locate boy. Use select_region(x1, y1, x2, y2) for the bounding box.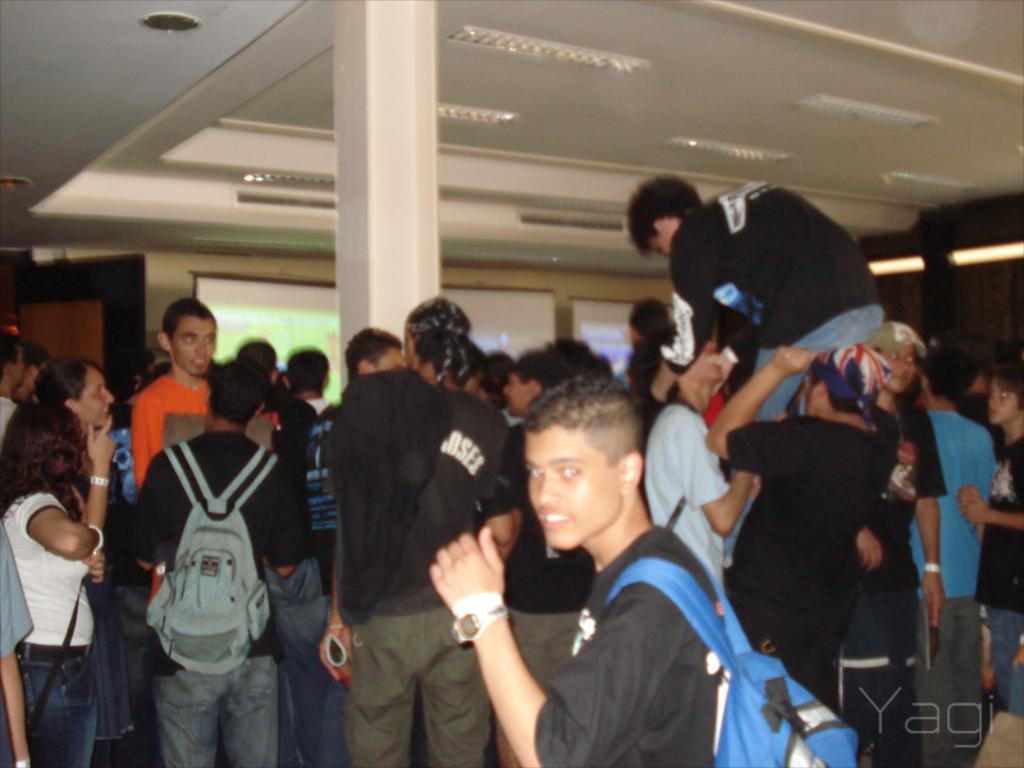
select_region(452, 342, 740, 762).
